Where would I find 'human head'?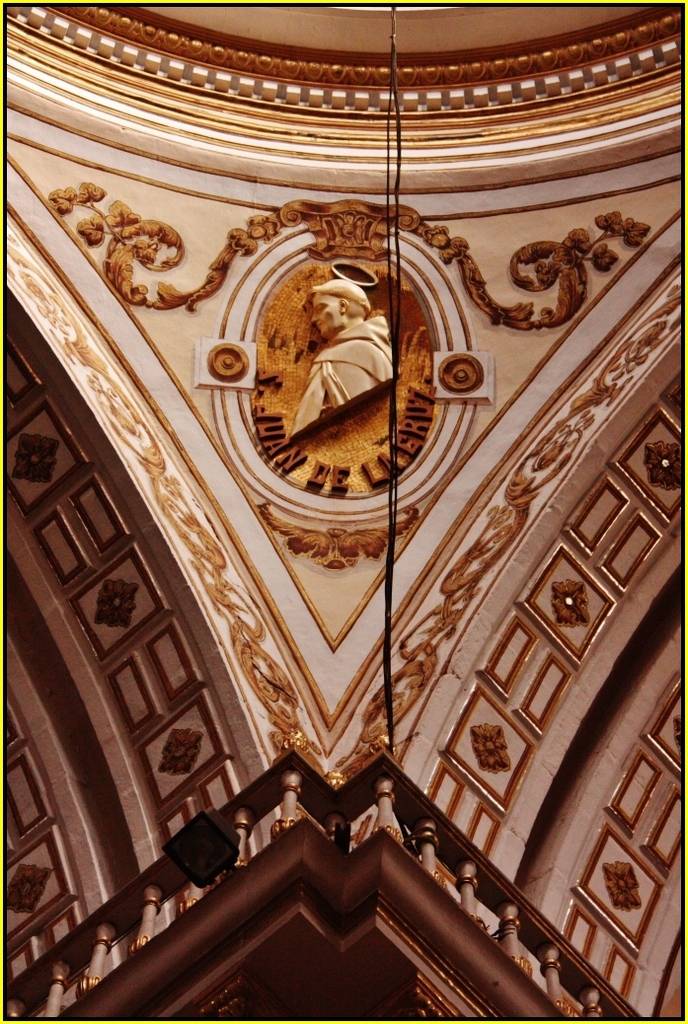
At detection(292, 265, 376, 334).
